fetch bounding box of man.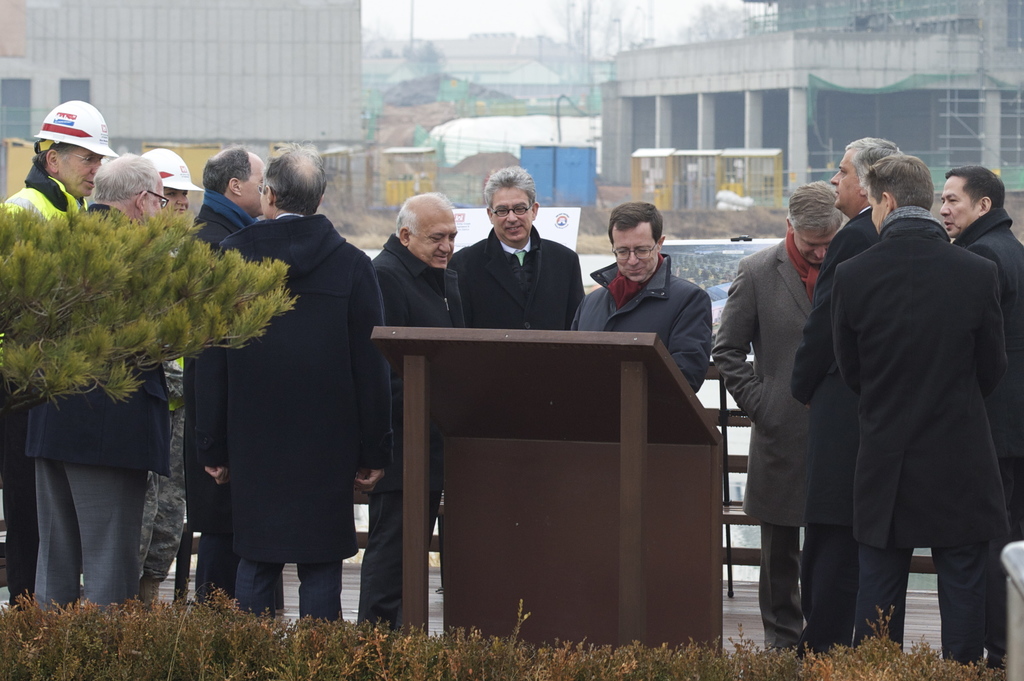
Bbox: (832,153,1023,666).
